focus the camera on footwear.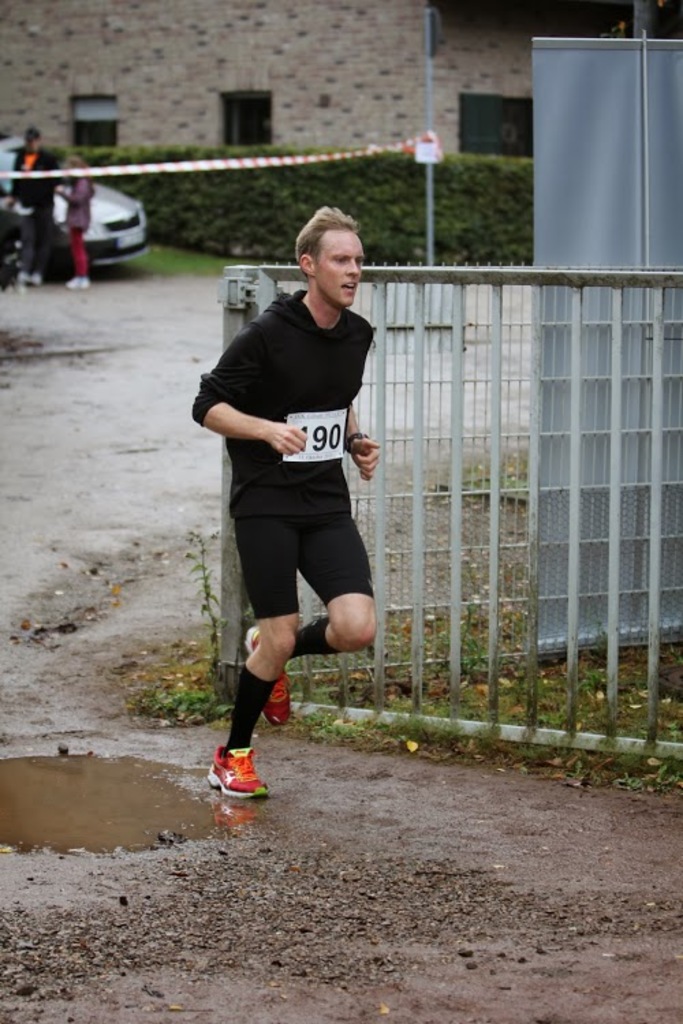
Focus region: 70,279,89,289.
